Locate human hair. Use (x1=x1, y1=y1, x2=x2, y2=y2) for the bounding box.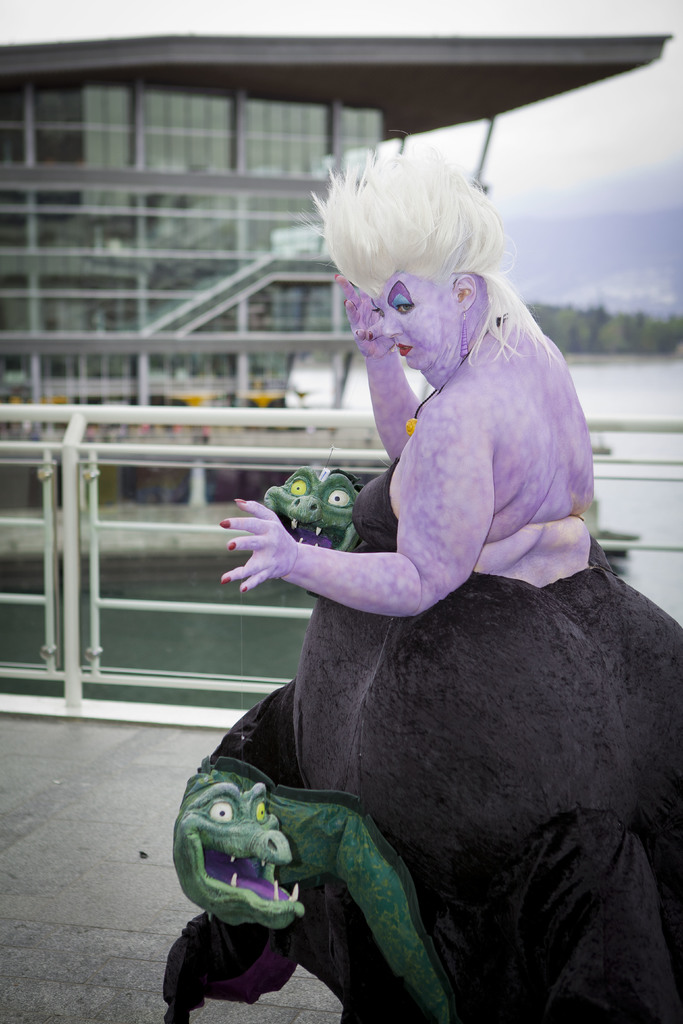
(x1=322, y1=132, x2=516, y2=336).
